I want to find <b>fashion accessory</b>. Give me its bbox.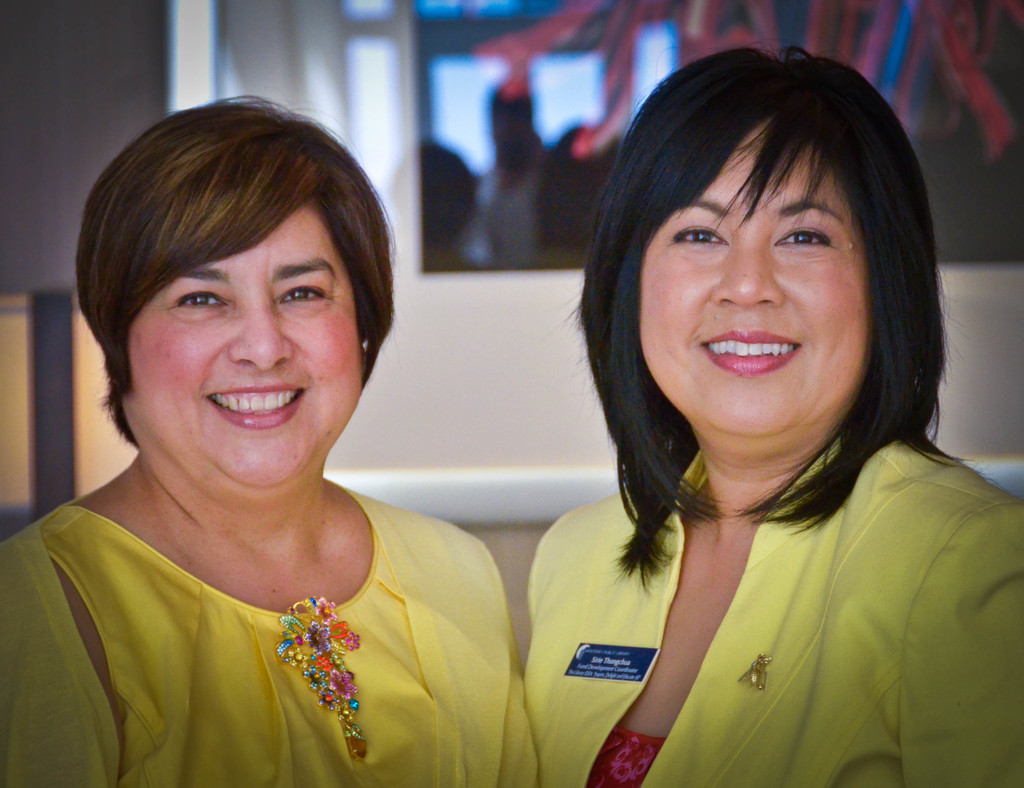
bbox(271, 596, 369, 764).
